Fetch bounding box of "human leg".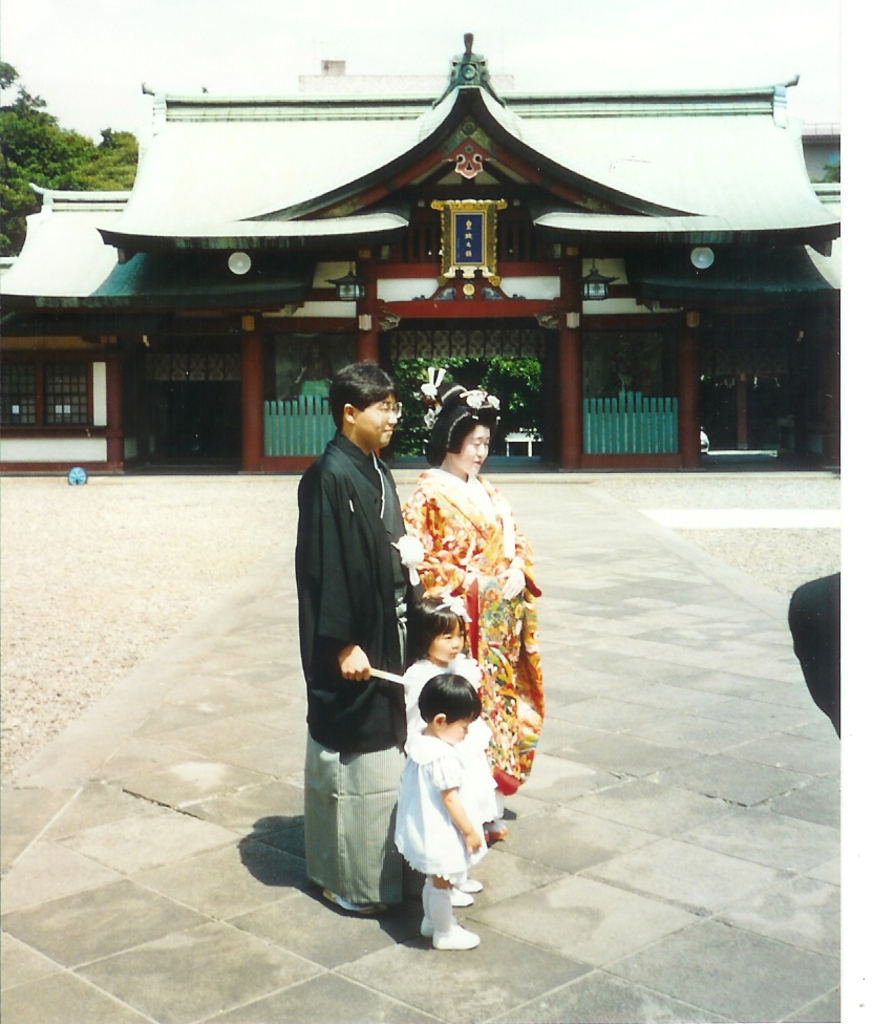
Bbox: l=432, t=874, r=476, b=951.
